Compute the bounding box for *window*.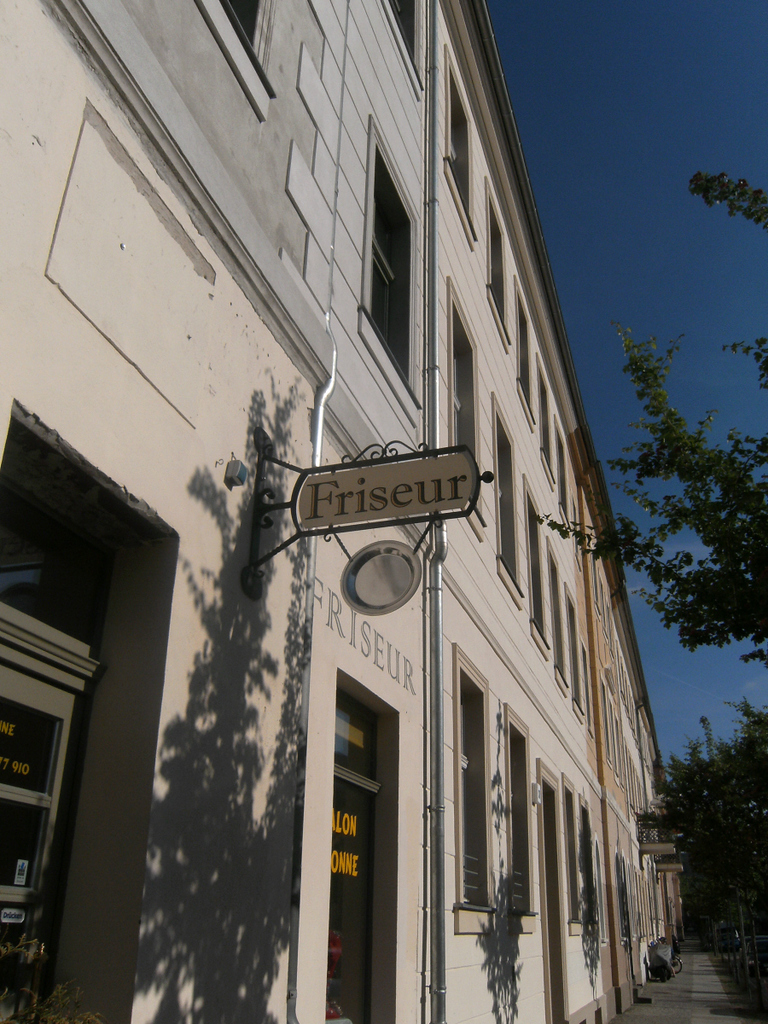
492 405 535 610.
